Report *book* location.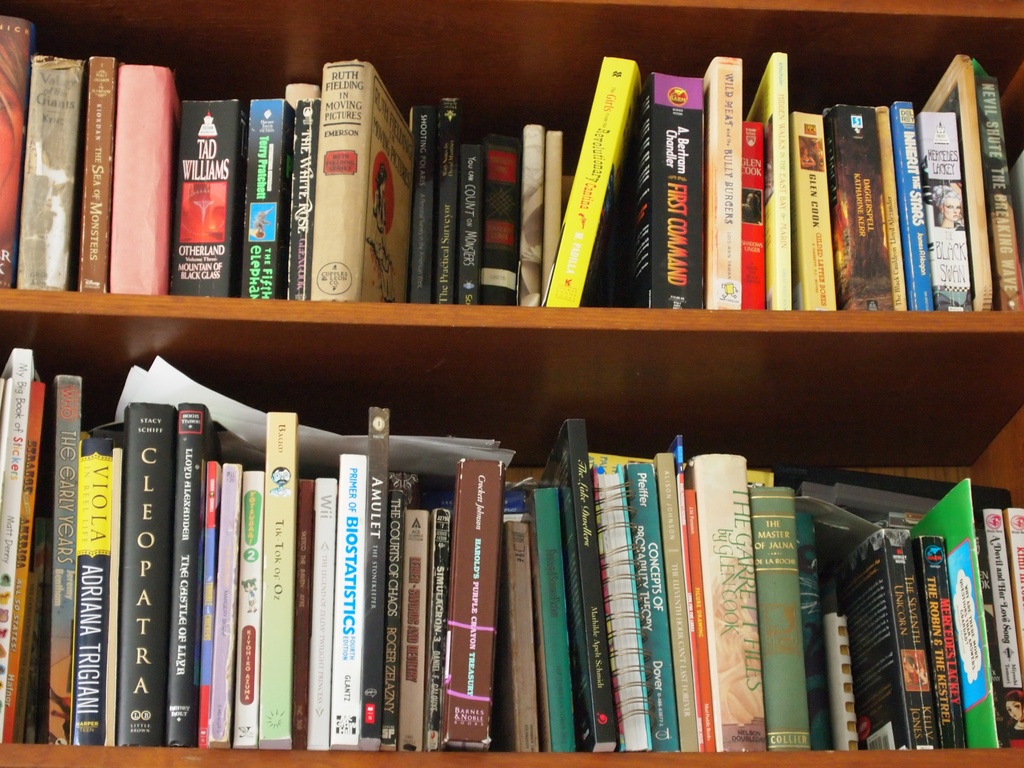
Report: 794:501:830:759.
